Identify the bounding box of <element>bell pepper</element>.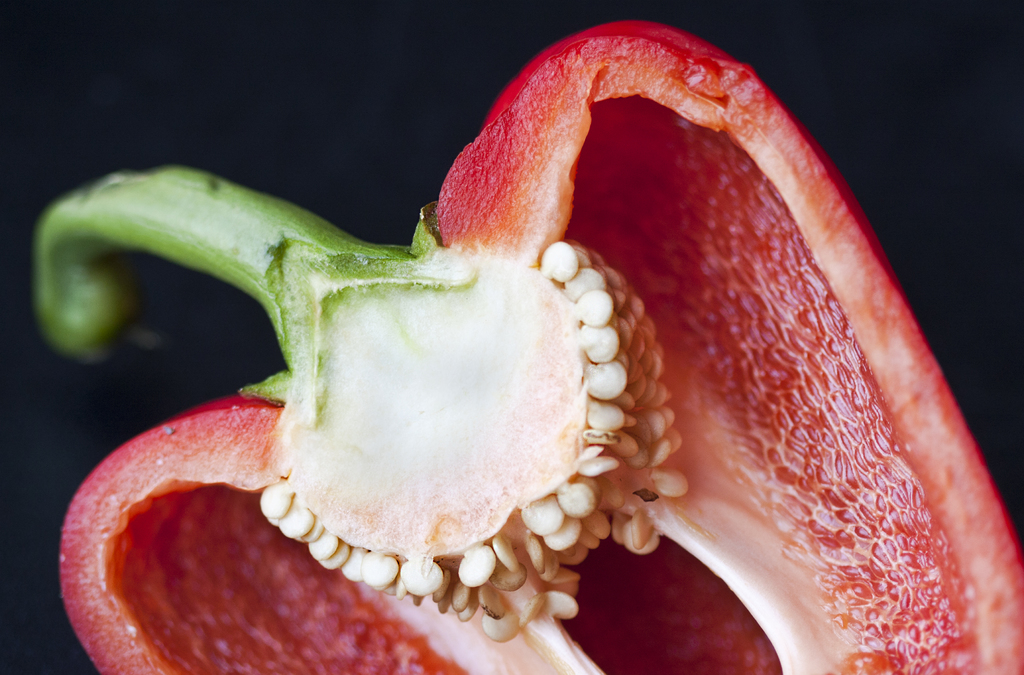
32/19/1023/674.
